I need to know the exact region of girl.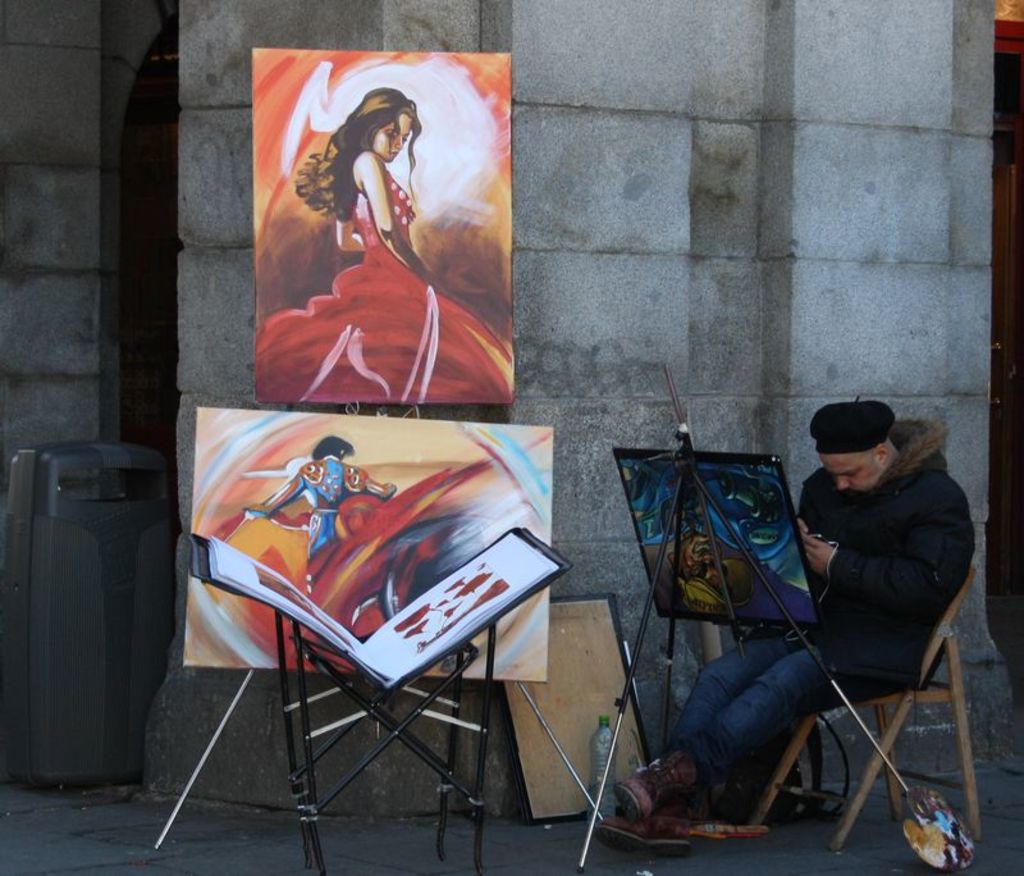
Region: pyautogui.locateOnScreen(253, 86, 516, 401).
